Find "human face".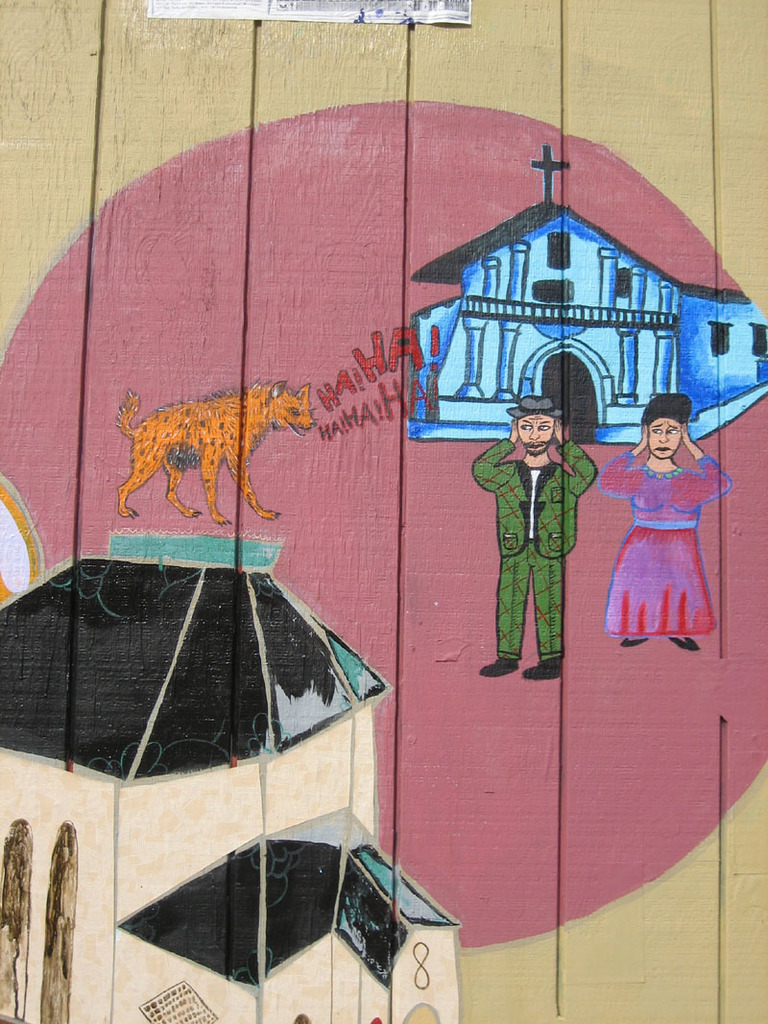
rect(520, 416, 556, 456).
